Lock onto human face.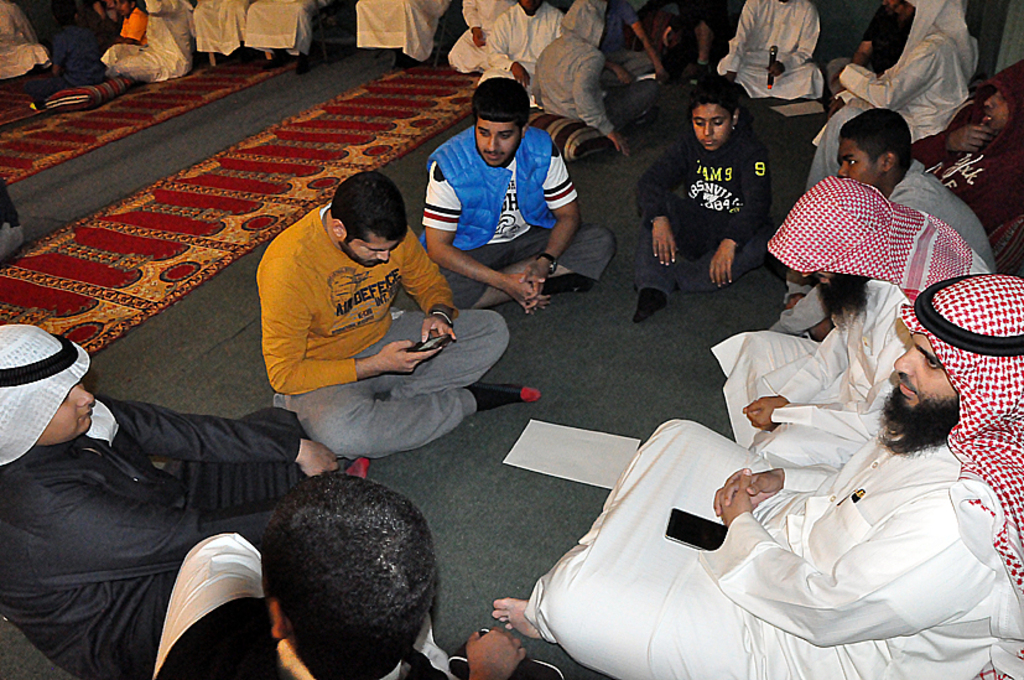
Locked: (left=477, top=115, right=516, bottom=165).
